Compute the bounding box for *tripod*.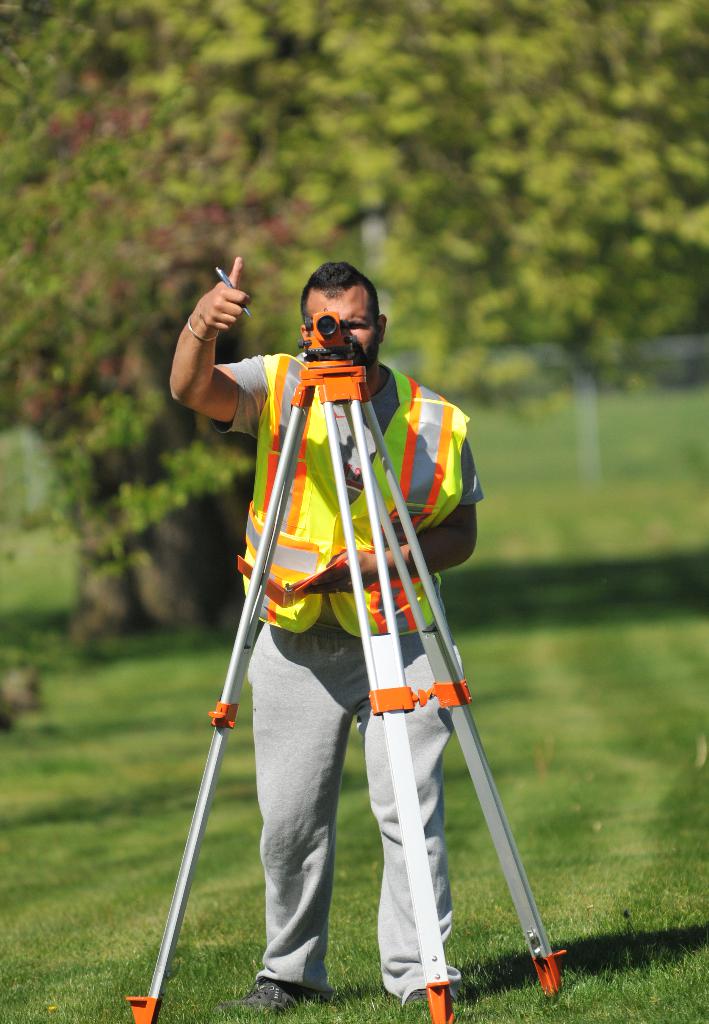
123 358 569 1023.
